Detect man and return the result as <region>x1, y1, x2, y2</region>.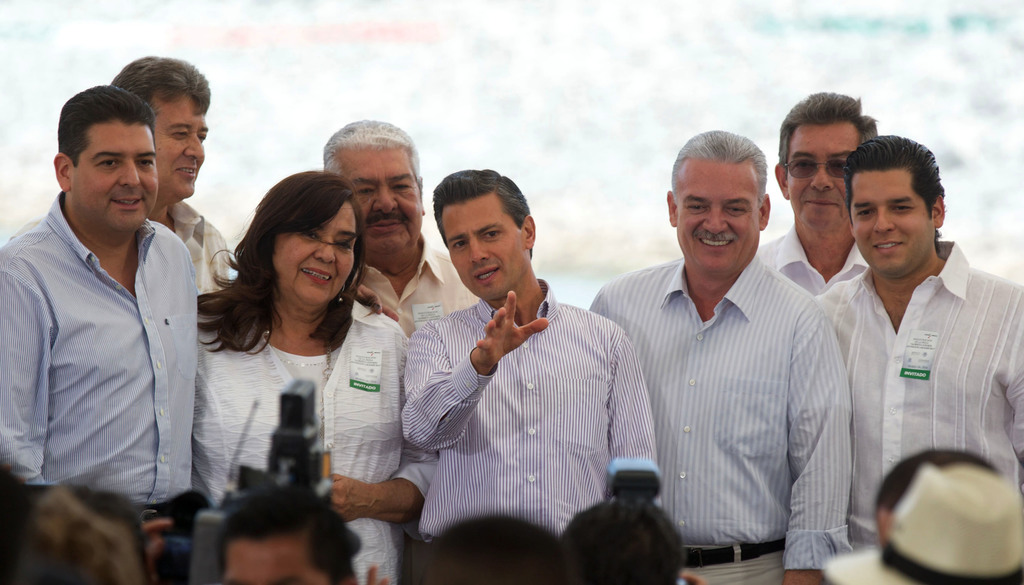
<region>561, 491, 707, 584</region>.
